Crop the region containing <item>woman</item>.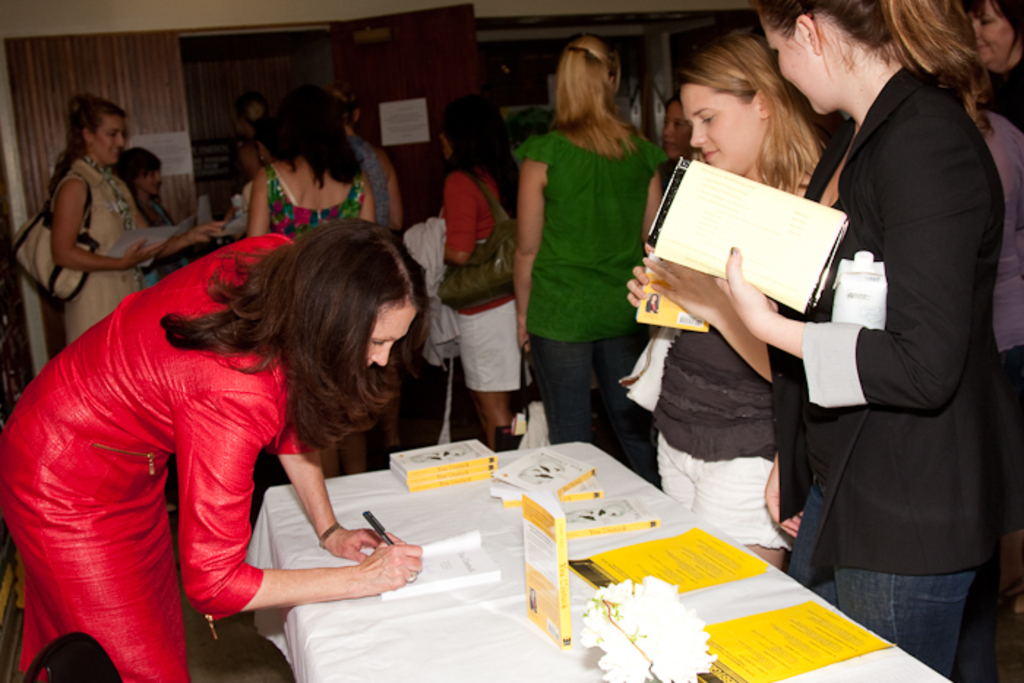
Crop region: region(432, 91, 528, 450).
